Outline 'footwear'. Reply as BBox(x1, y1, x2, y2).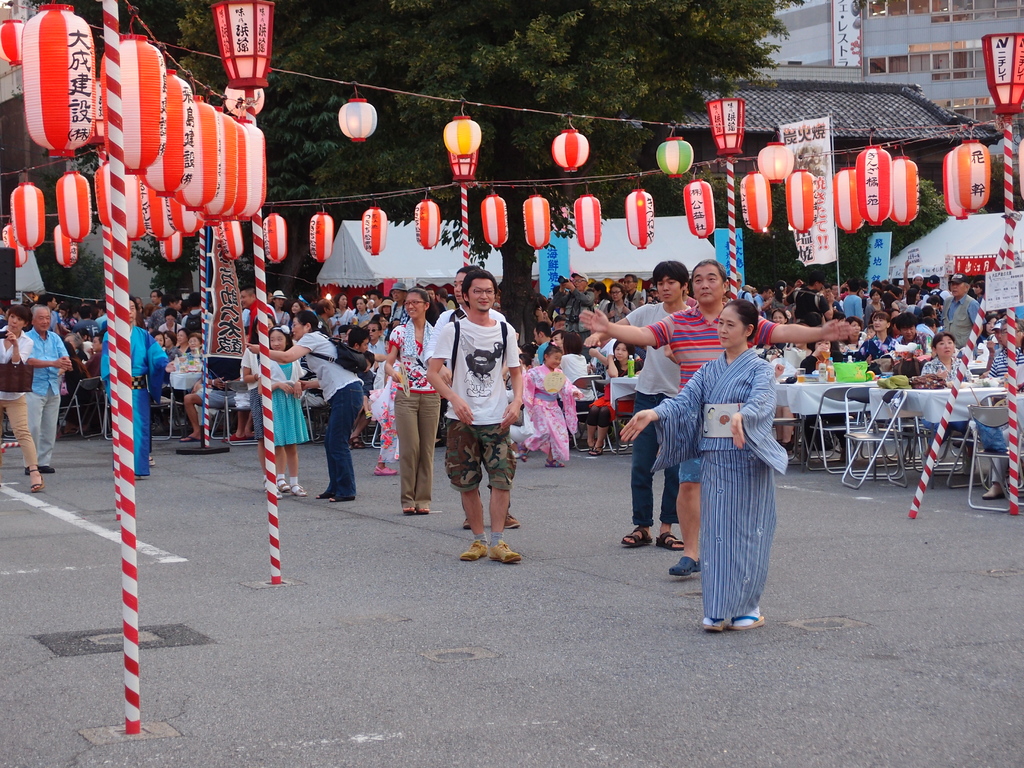
BBox(463, 518, 470, 529).
